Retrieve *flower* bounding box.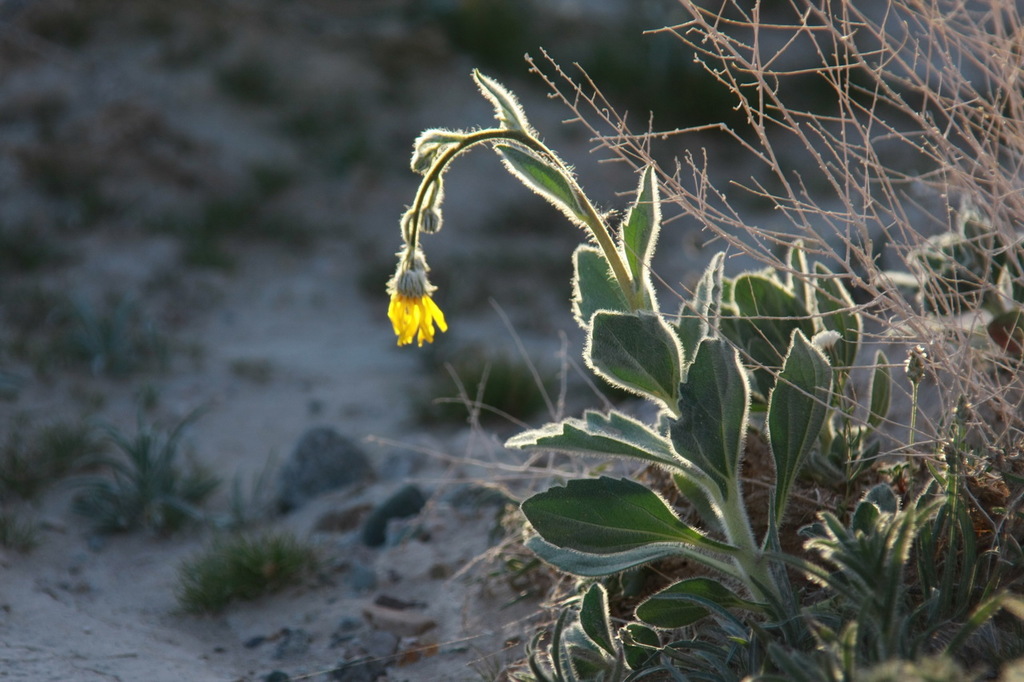
Bounding box: bbox=(370, 209, 454, 354).
